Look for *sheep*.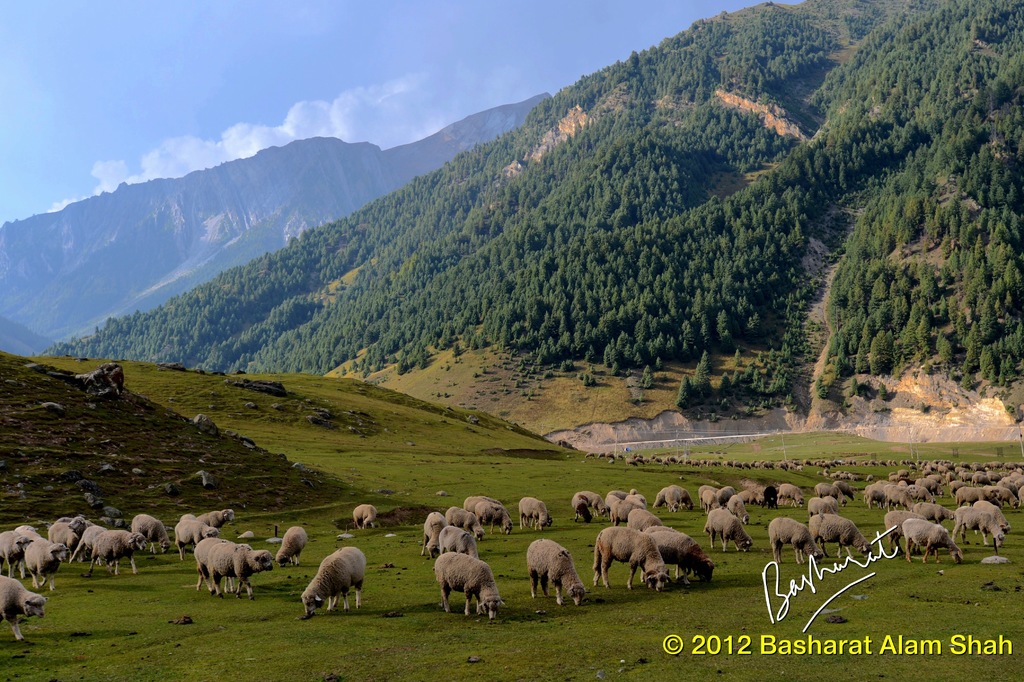
Found: (left=291, top=553, right=370, bottom=621).
